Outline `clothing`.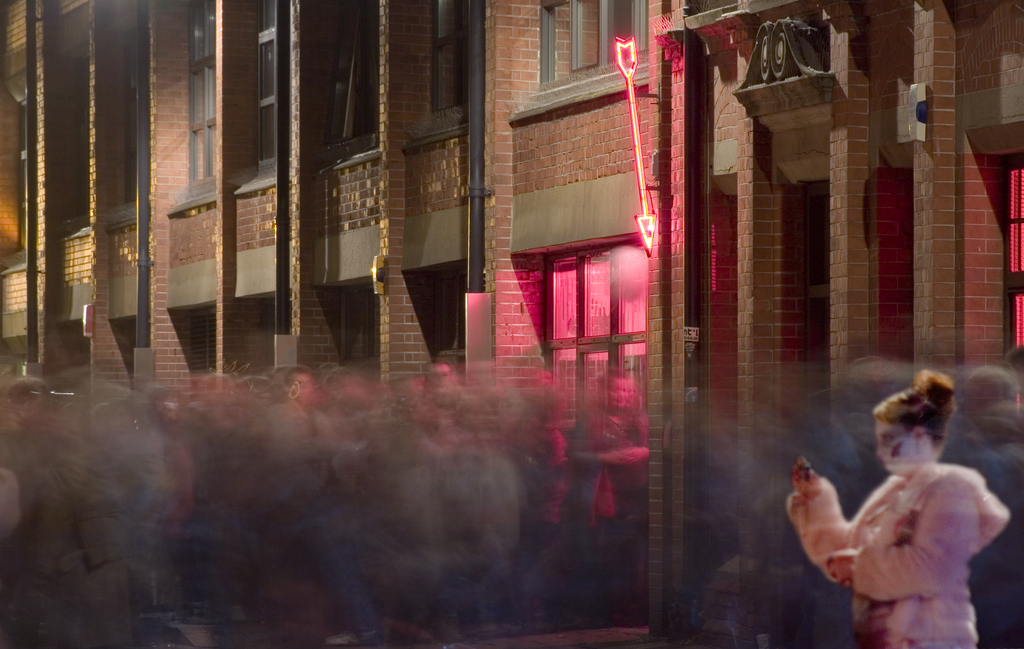
Outline: BBox(777, 454, 1023, 647).
